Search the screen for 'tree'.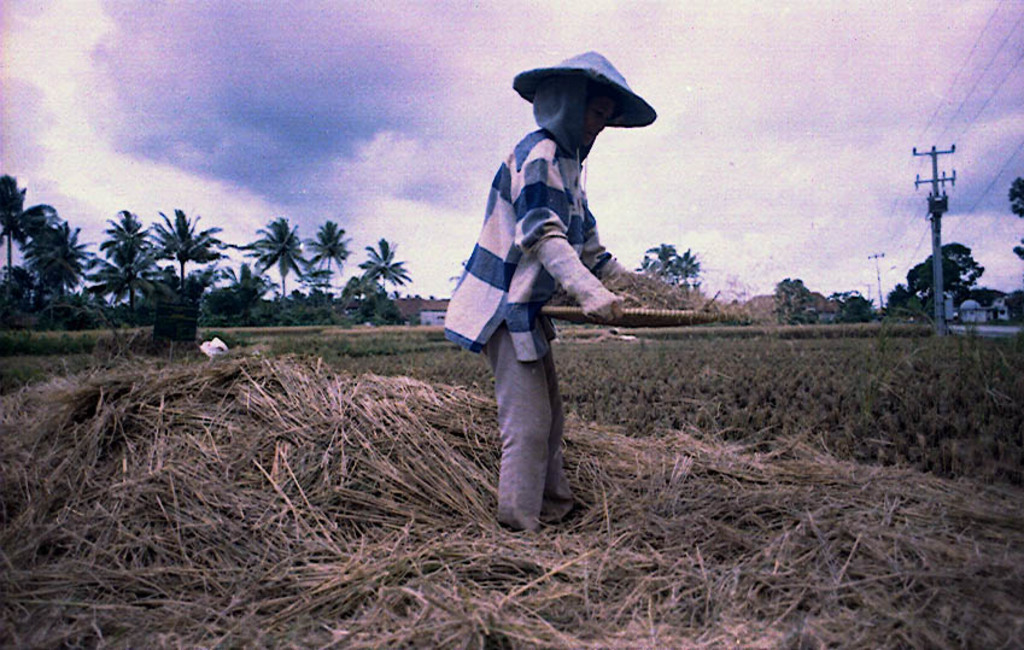
Found at select_region(770, 275, 832, 324).
